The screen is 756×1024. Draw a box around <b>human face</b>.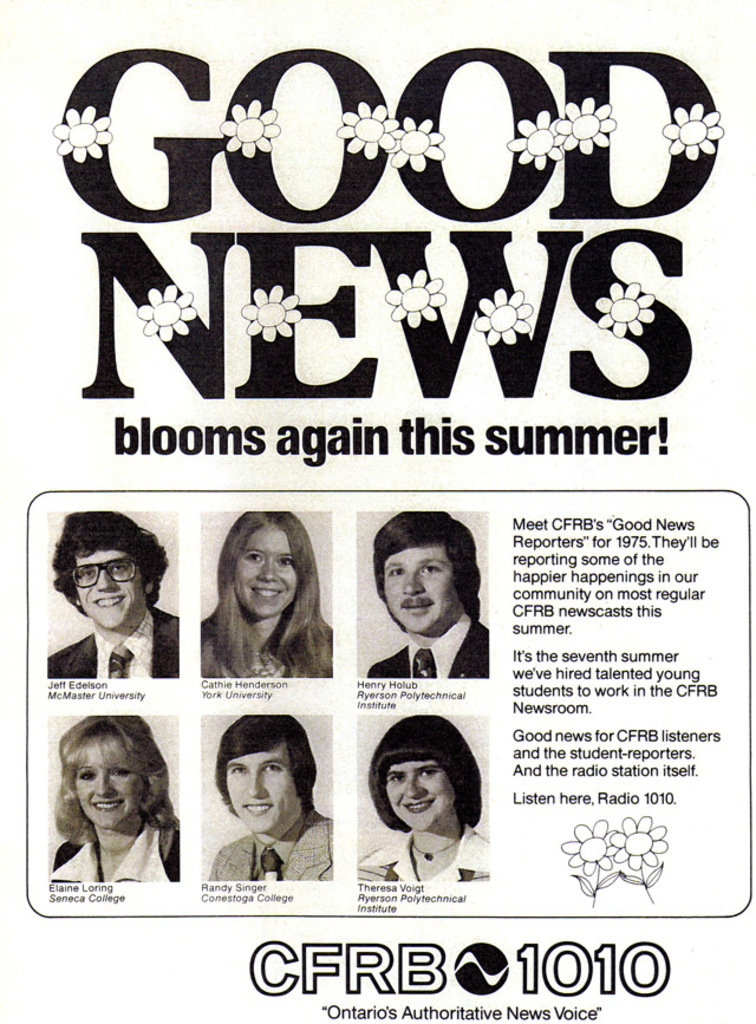
crop(76, 758, 146, 829).
